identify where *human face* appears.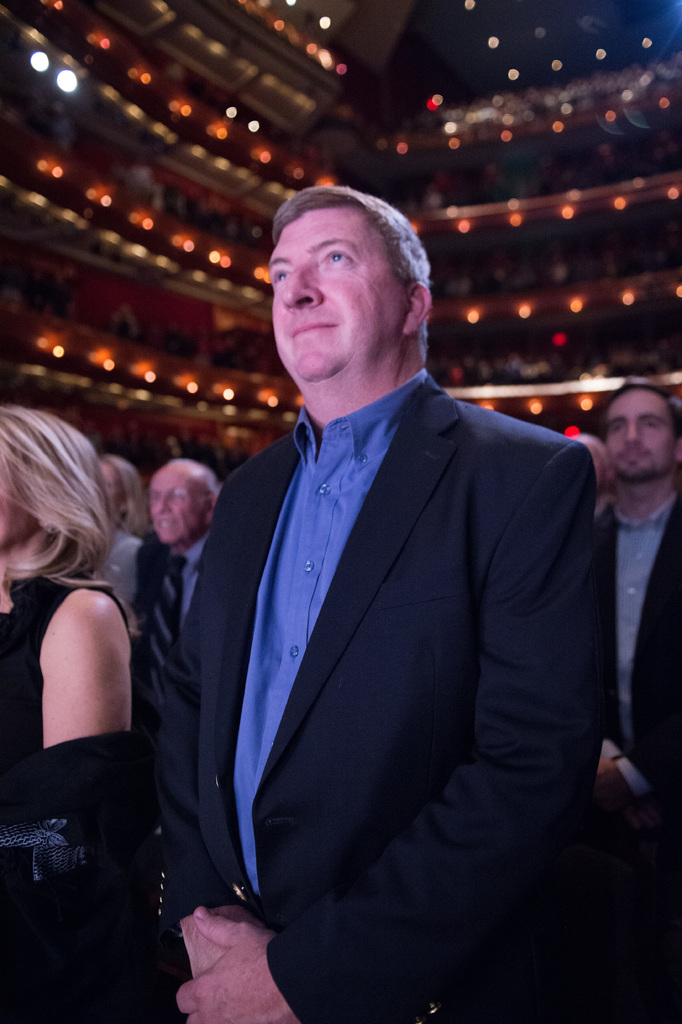
Appears at 141, 472, 213, 543.
